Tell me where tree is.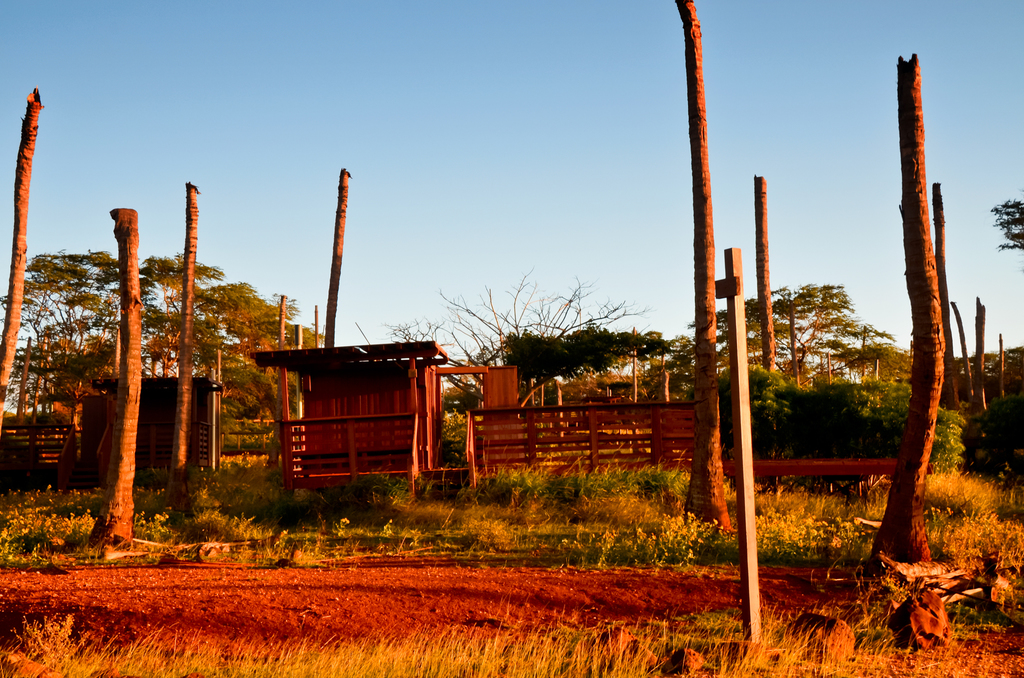
tree is at <bbox>168, 185, 198, 475</bbox>.
